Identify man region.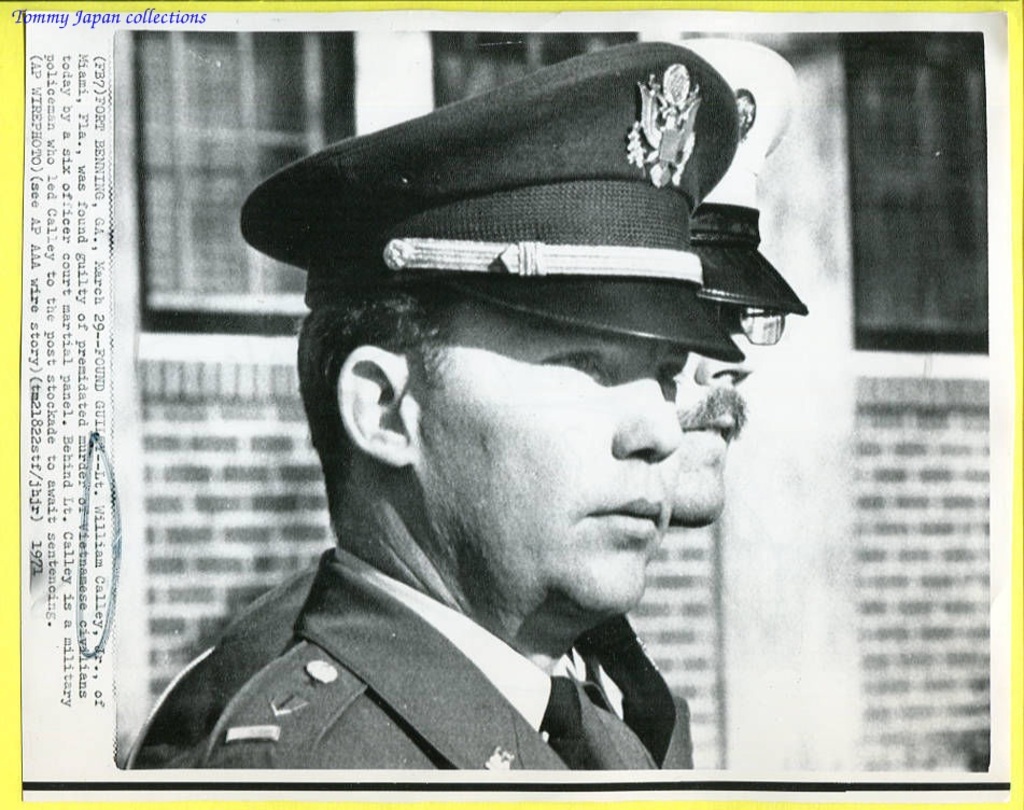
Region: x1=130, y1=39, x2=808, y2=774.
